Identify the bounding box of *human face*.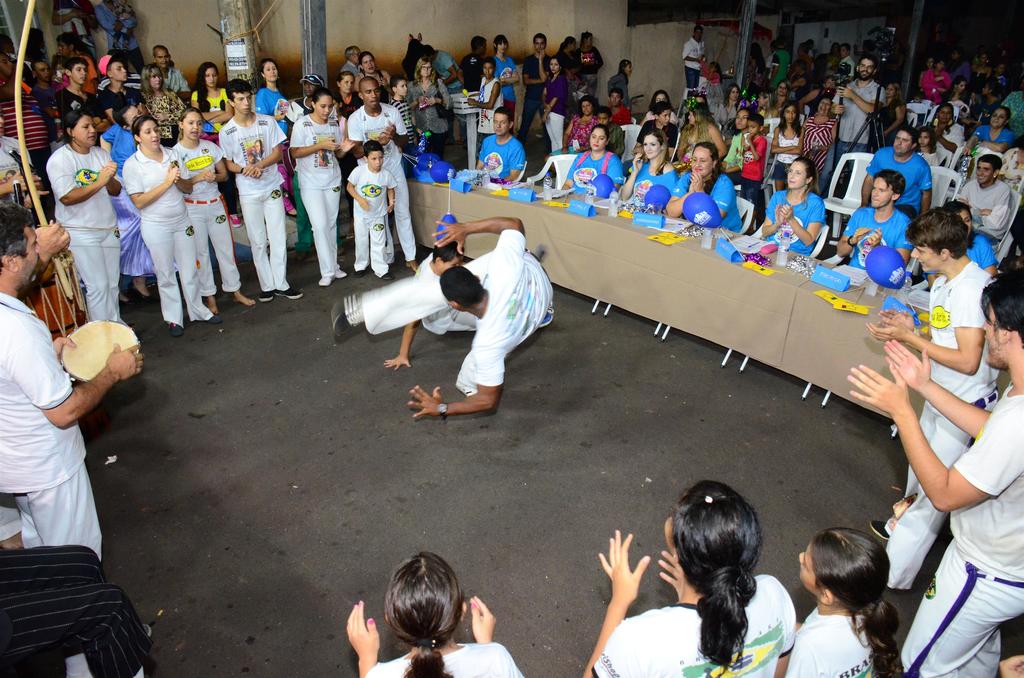
select_region(694, 93, 707, 105).
